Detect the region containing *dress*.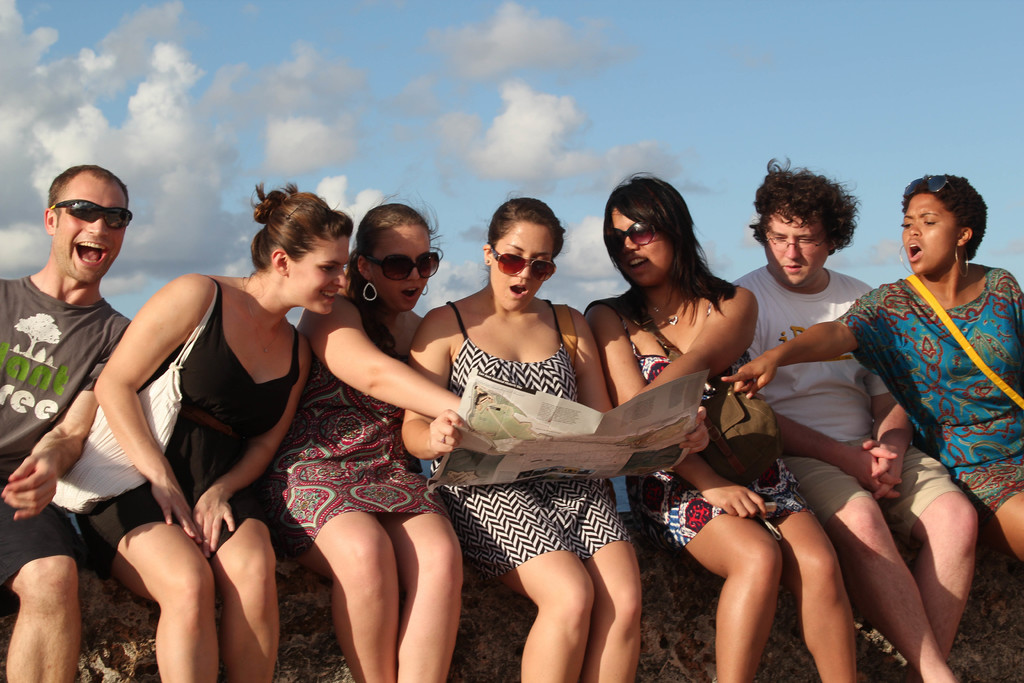
{"x1": 593, "y1": 278, "x2": 816, "y2": 546}.
